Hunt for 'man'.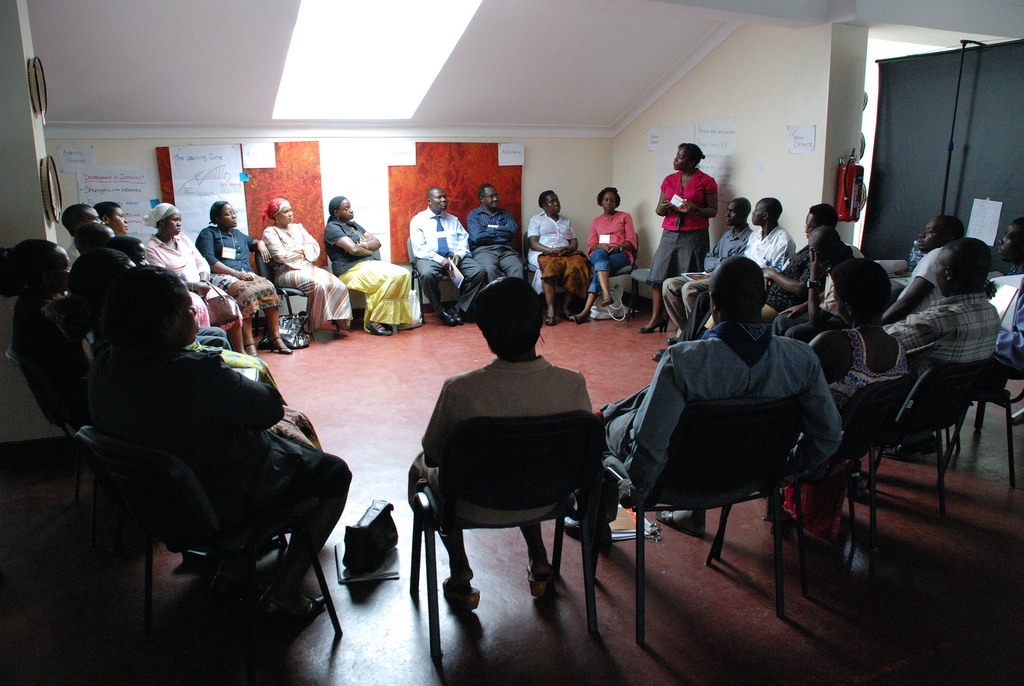
Hunted down at x1=879, y1=217, x2=967, y2=461.
